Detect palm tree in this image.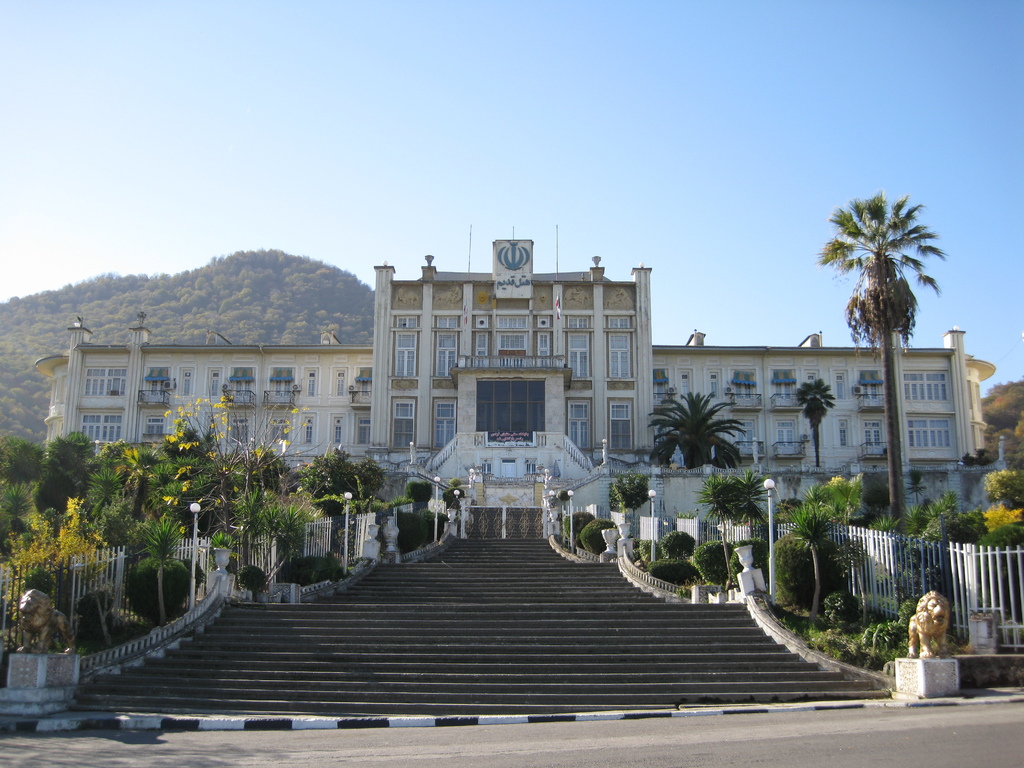
Detection: Rect(797, 365, 828, 466).
